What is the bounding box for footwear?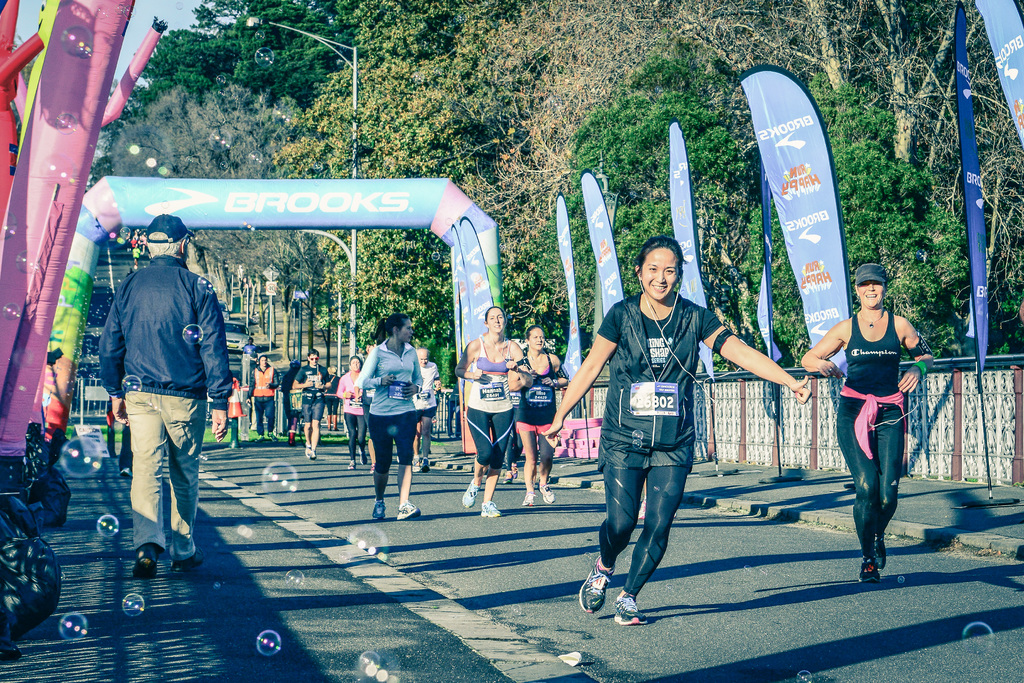
box=[290, 430, 294, 447].
